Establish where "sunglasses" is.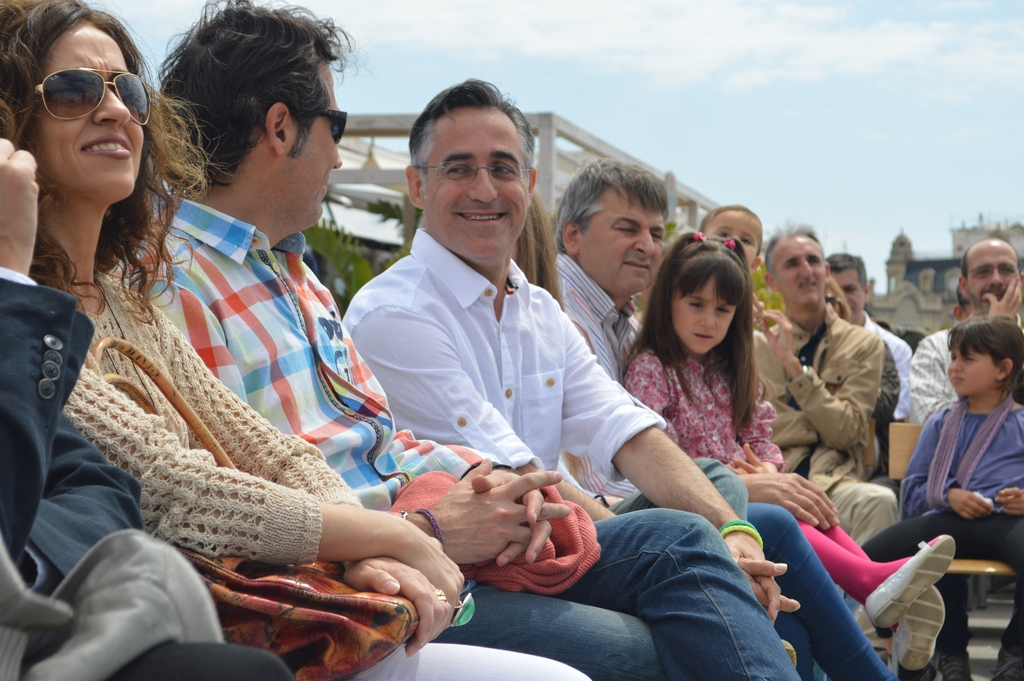
Established at rect(261, 111, 349, 140).
